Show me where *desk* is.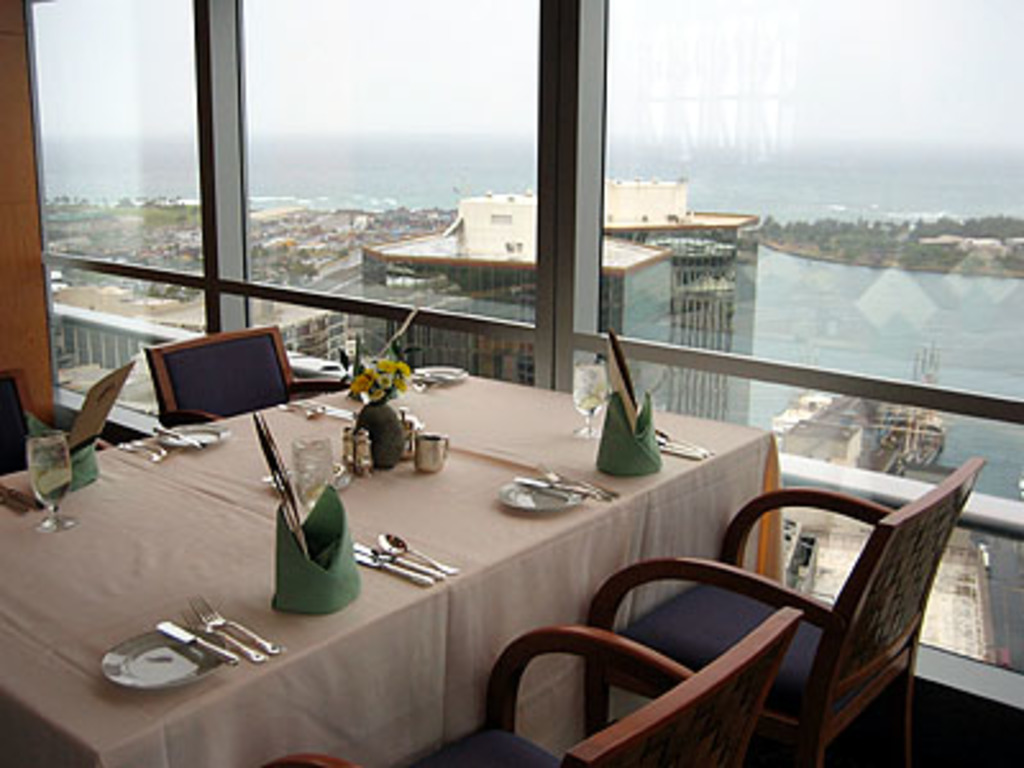
*desk* is at (0,366,771,765).
